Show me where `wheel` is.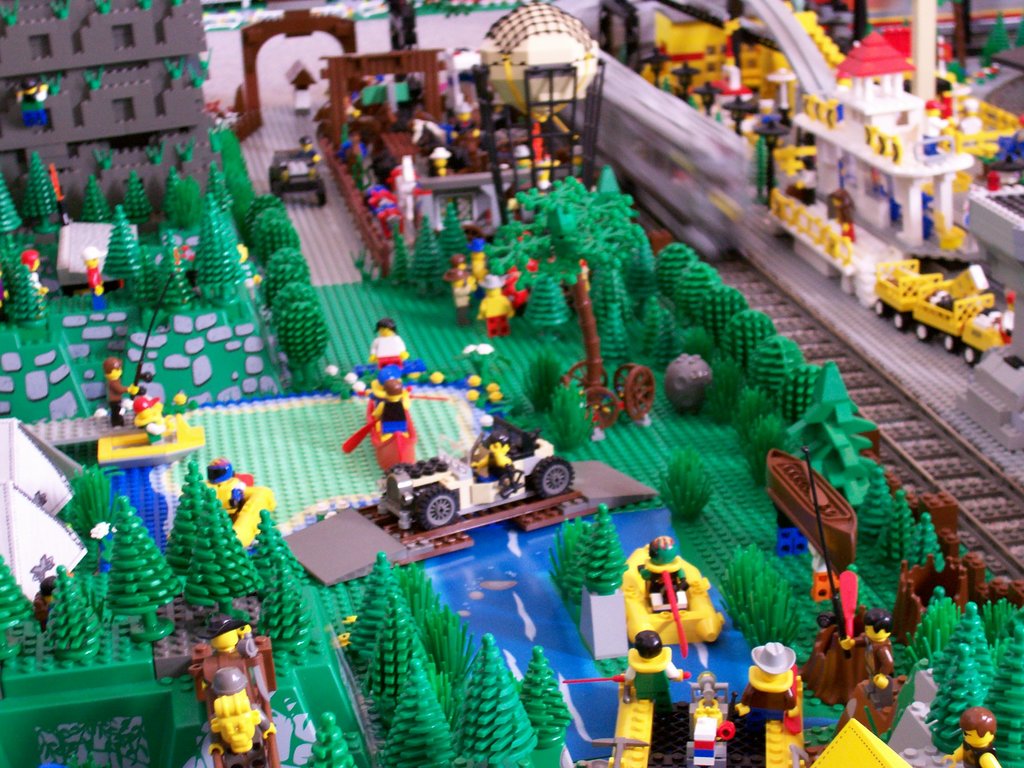
`wheel` is at bbox=(415, 484, 459, 529).
